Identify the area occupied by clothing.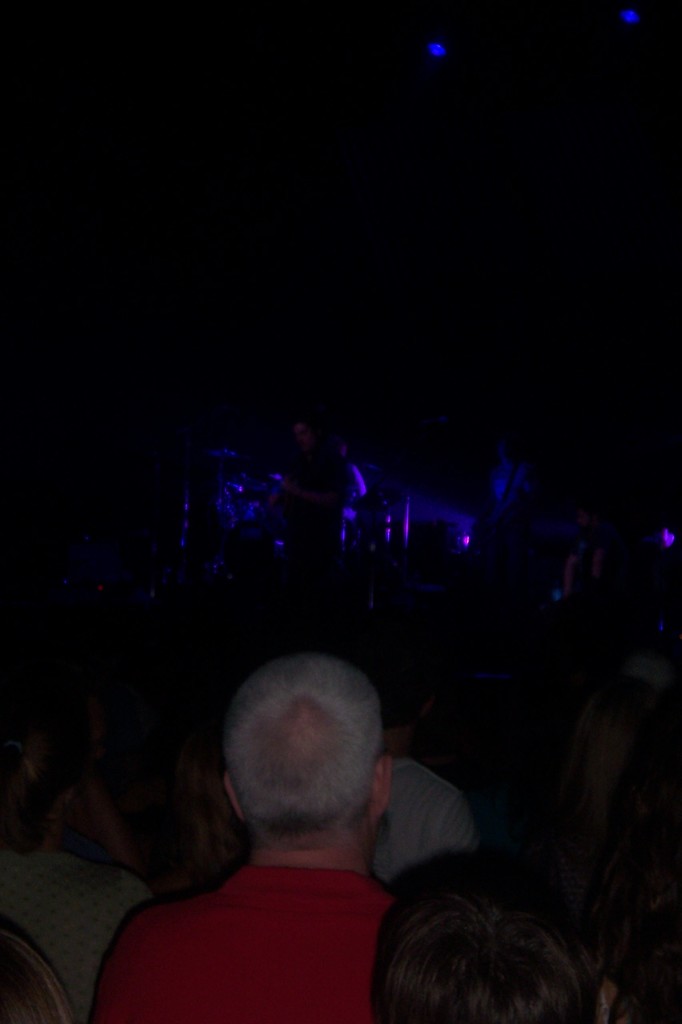
Area: <bbox>372, 755, 479, 888</bbox>.
